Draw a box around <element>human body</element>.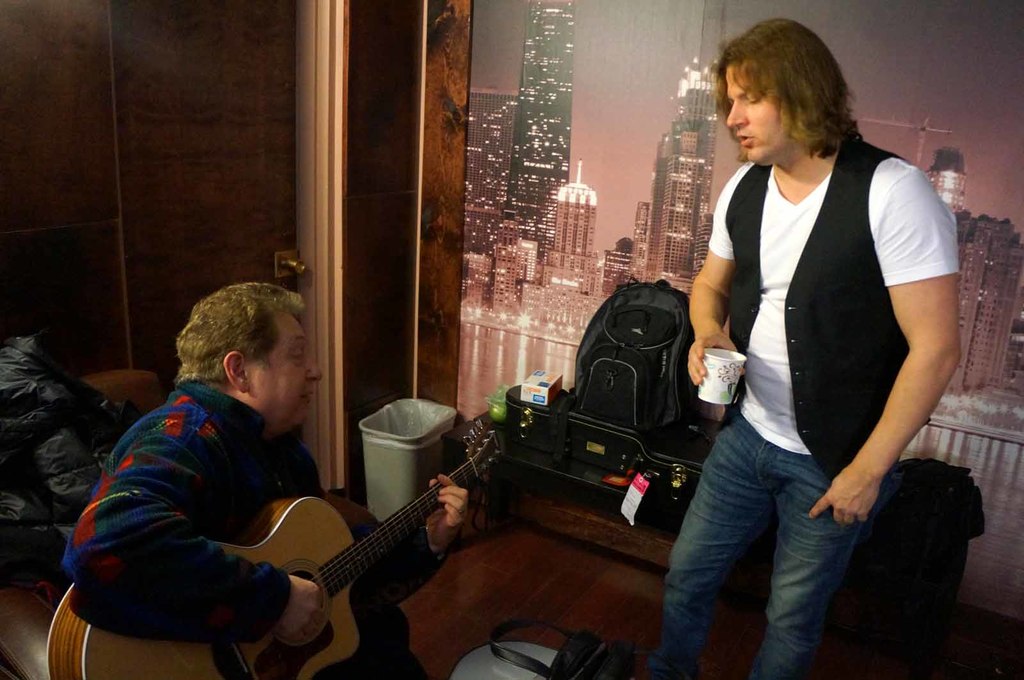
(x1=49, y1=267, x2=459, y2=679).
